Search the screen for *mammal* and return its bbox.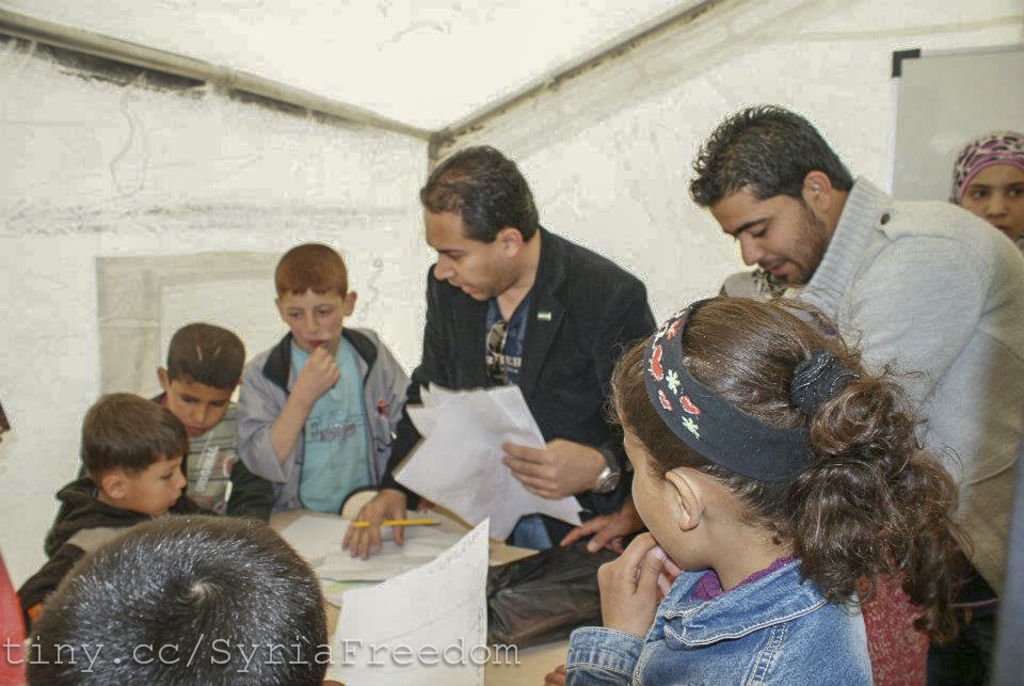
Found: 557:301:947:685.
